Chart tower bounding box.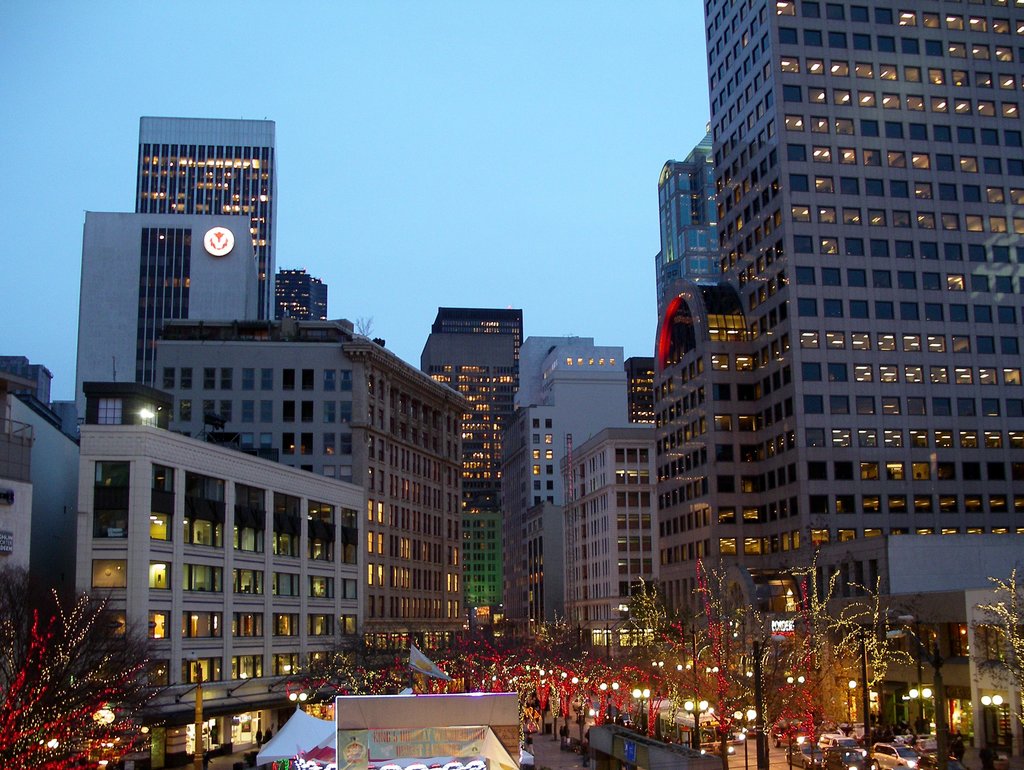
Charted: Rect(272, 267, 325, 326).
